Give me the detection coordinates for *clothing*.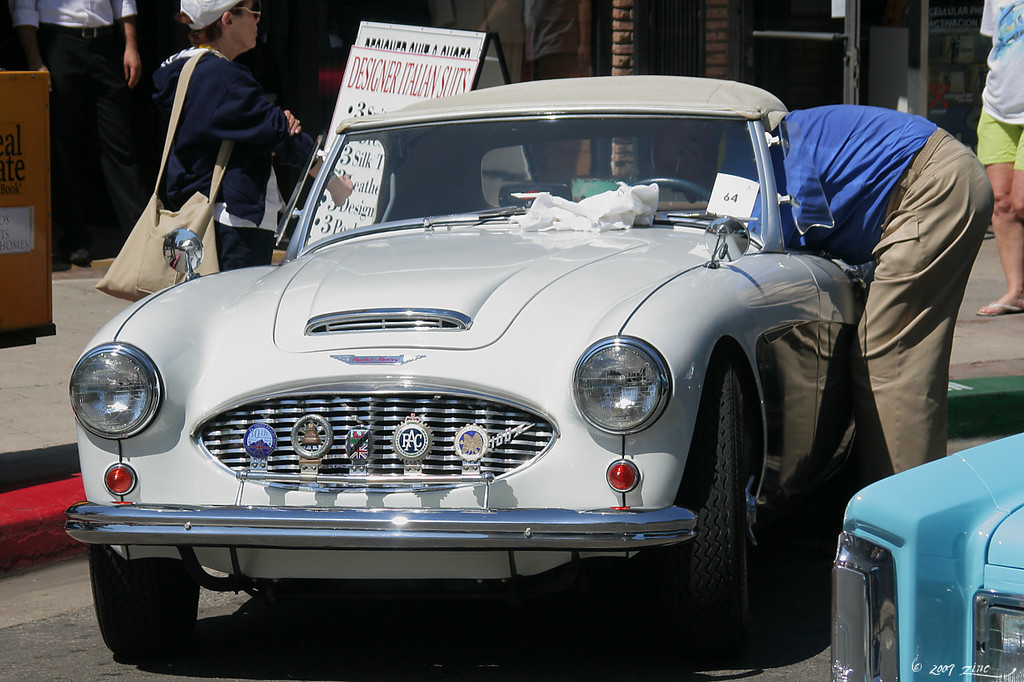
bbox=[130, 7, 298, 269].
